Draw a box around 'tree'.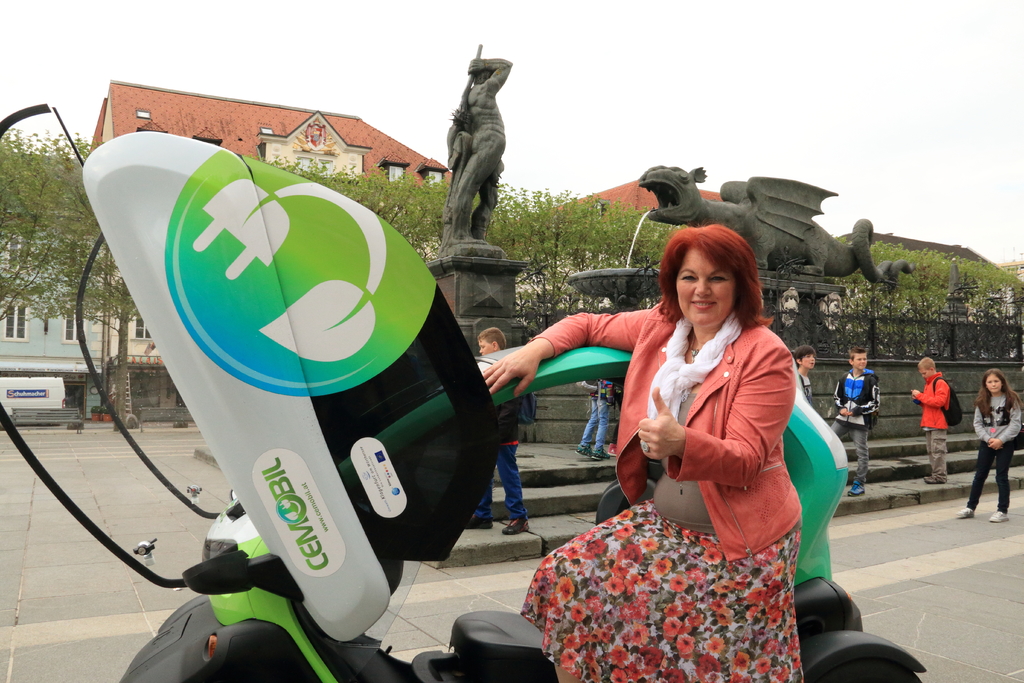
locate(2, 190, 1023, 323).
